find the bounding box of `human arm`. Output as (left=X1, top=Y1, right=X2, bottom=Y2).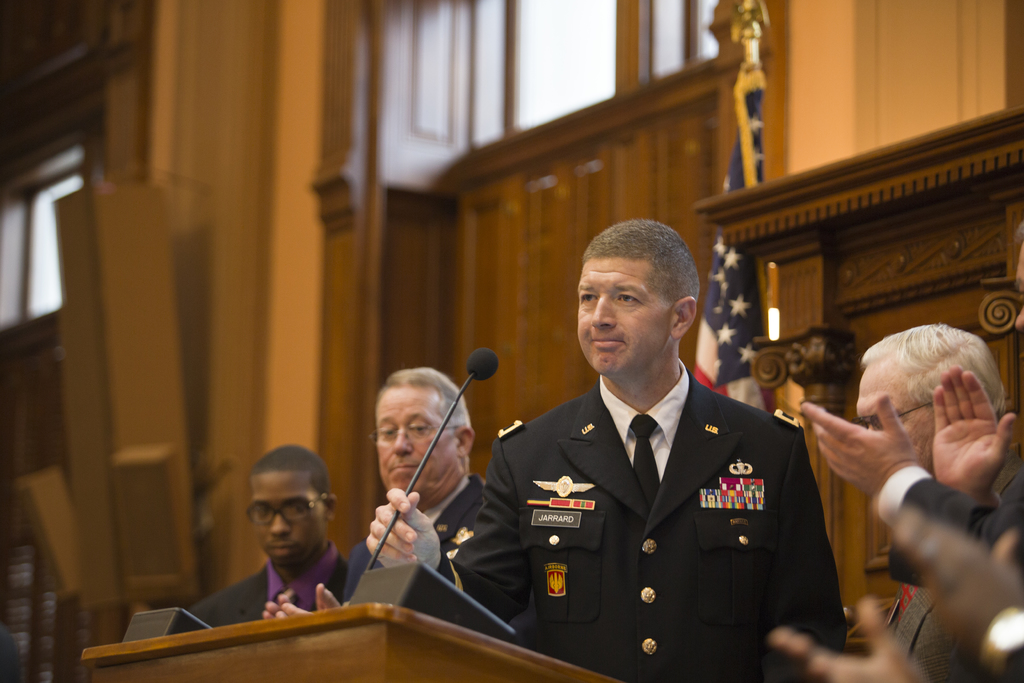
(left=893, top=499, right=1023, bottom=682).
